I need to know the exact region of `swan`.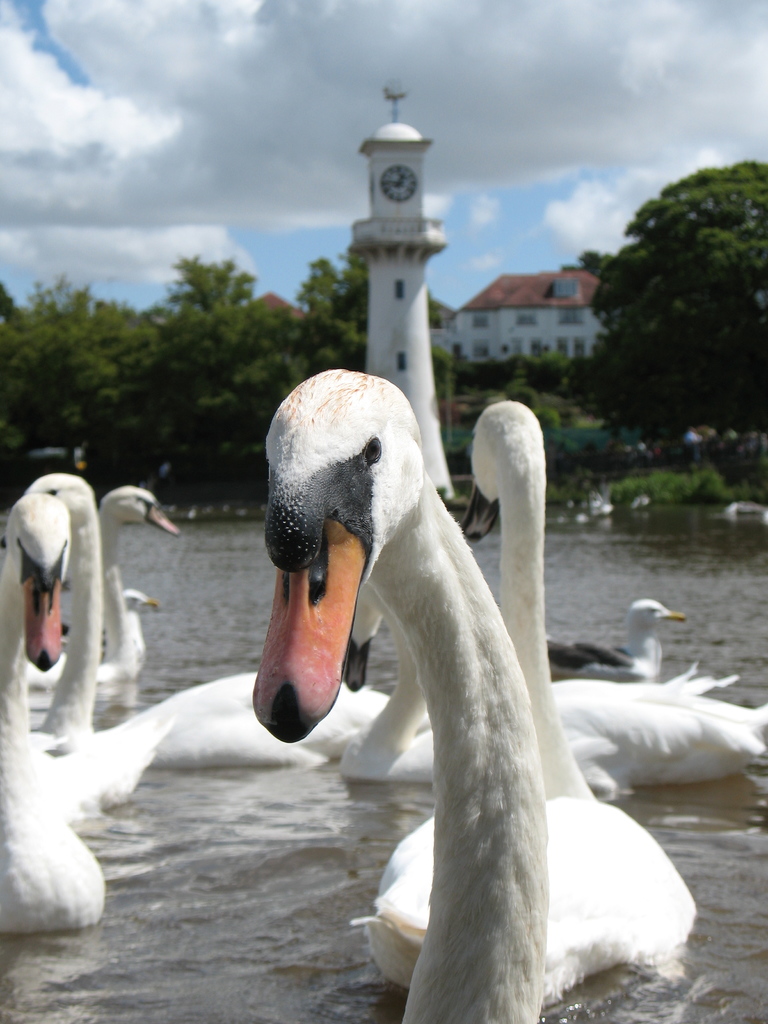
Region: (547,593,685,675).
